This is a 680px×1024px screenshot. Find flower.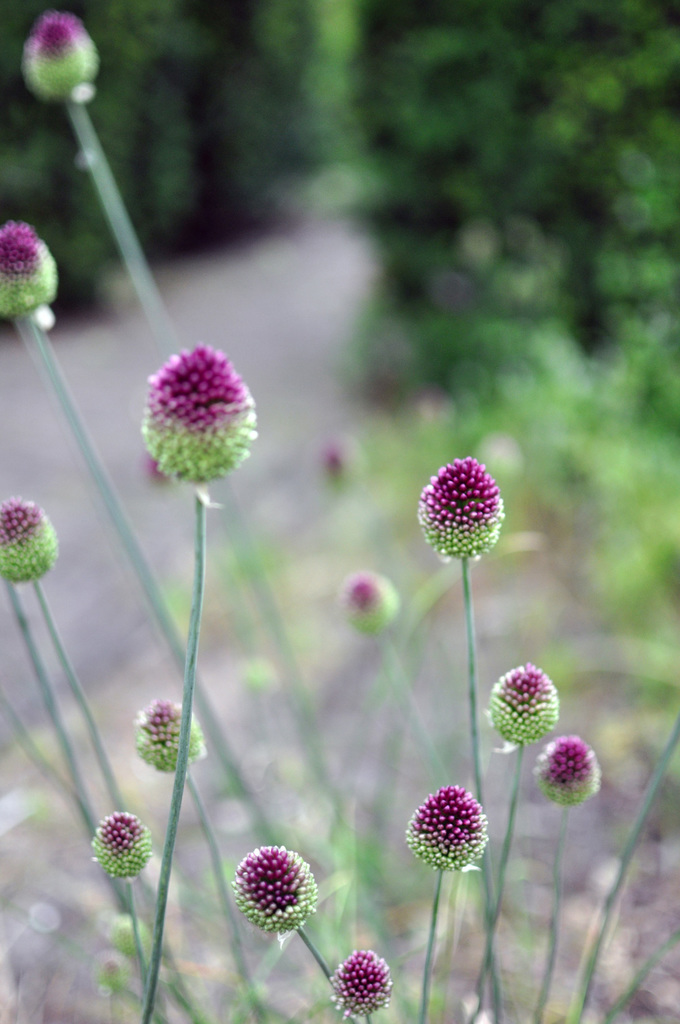
Bounding box: [233,845,321,925].
